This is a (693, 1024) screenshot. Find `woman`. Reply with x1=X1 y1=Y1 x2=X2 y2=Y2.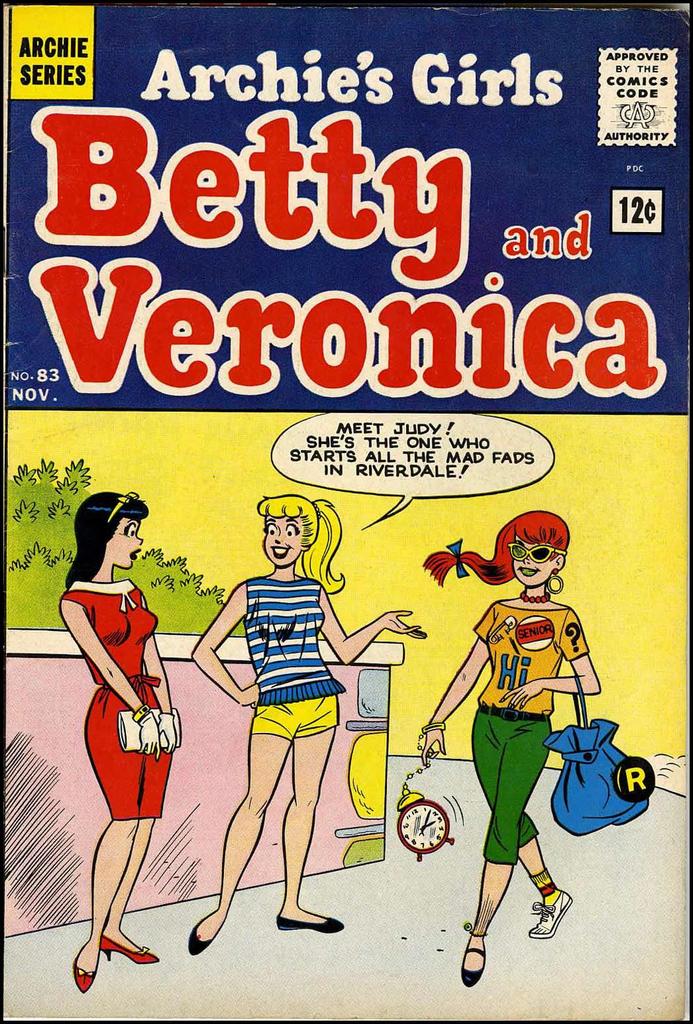
x1=56 y1=475 x2=190 y2=970.
